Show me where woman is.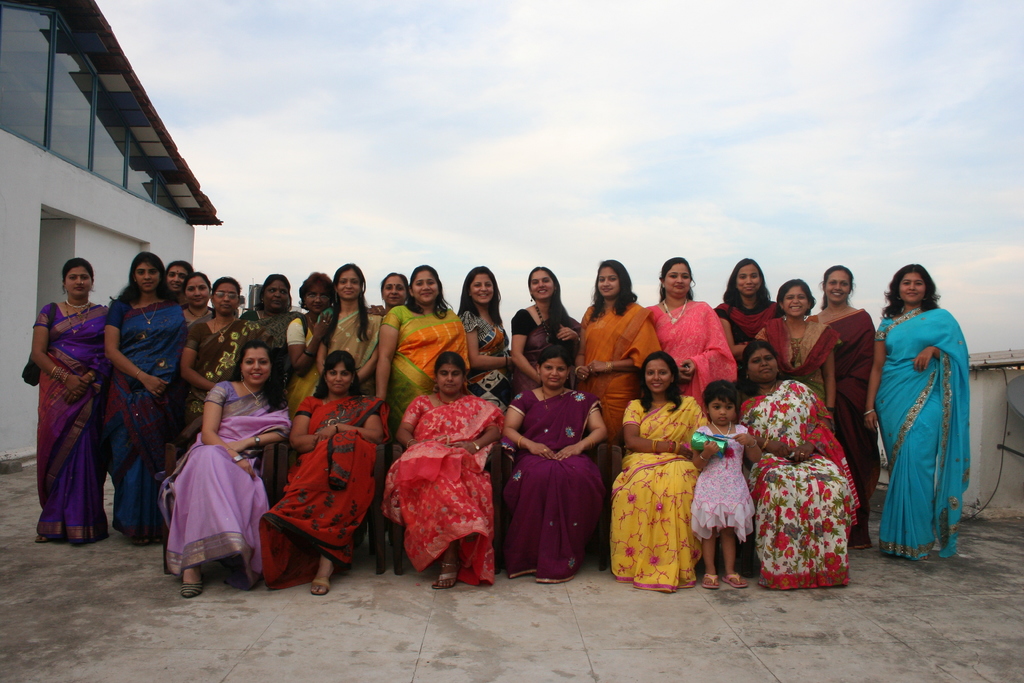
woman is at [182,277,257,431].
